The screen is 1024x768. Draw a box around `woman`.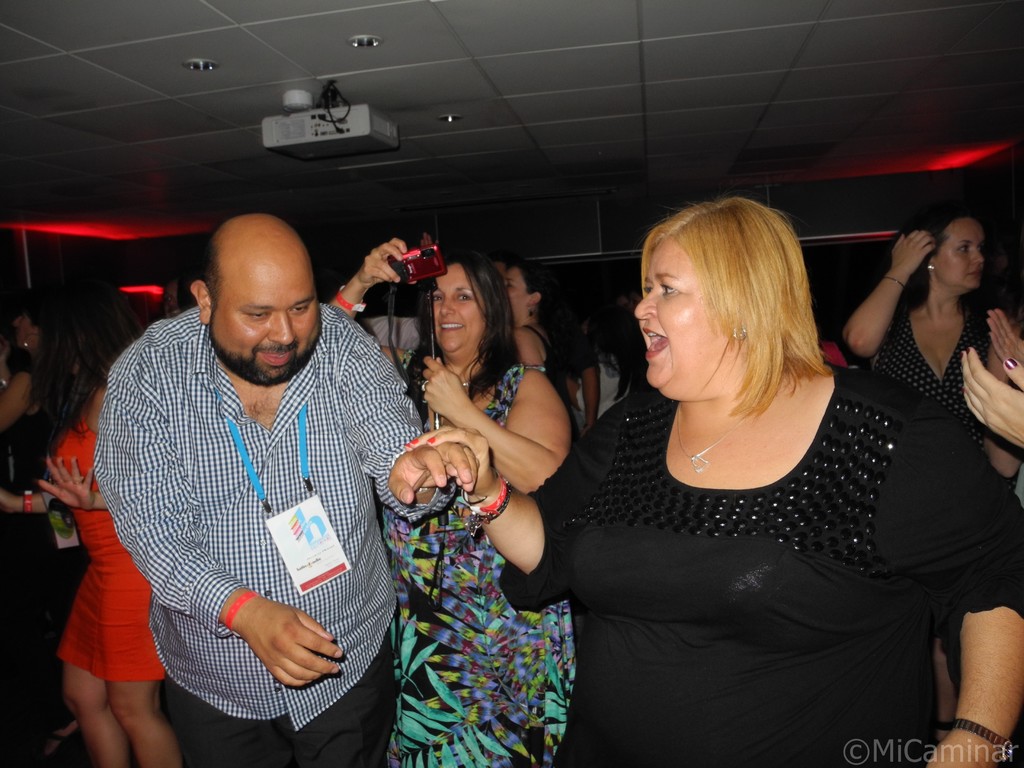
l=374, t=223, r=570, b=746.
